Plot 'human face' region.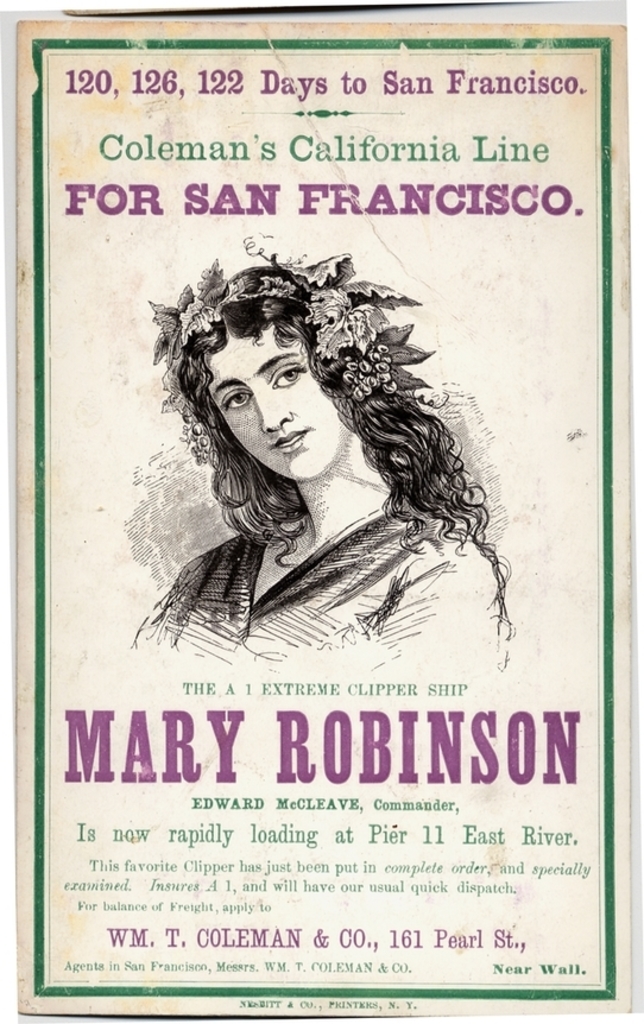
Plotted at left=208, top=318, right=343, bottom=485.
